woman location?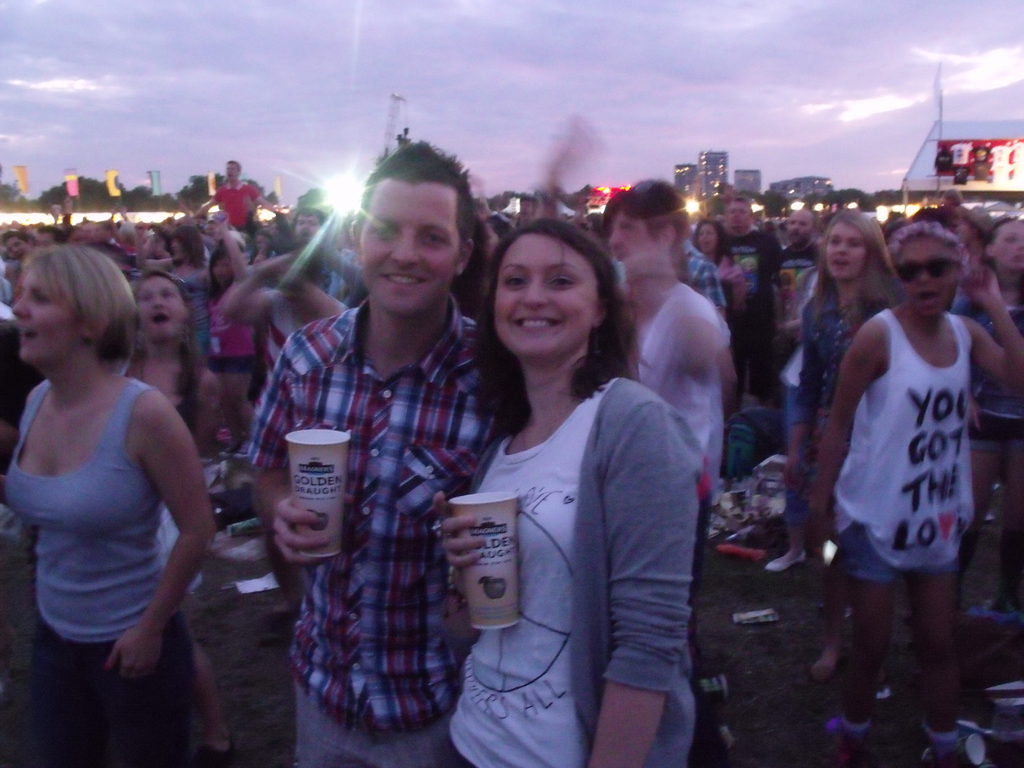
bbox=[692, 219, 741, 412]
